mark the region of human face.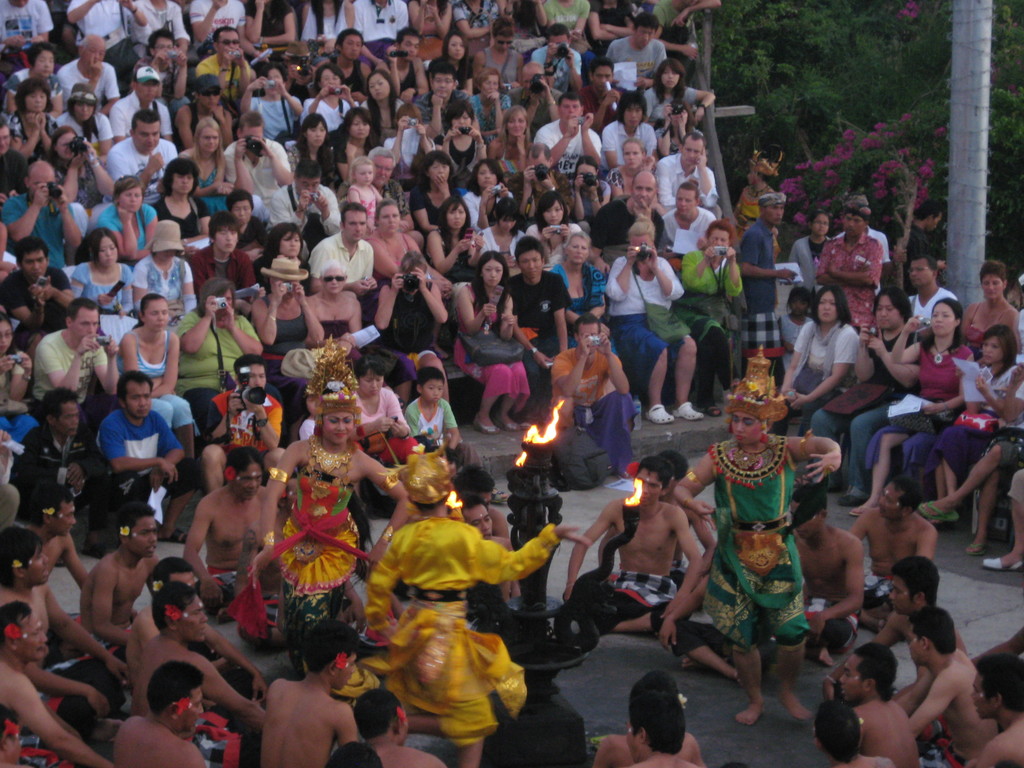
Region: bbox=(168, 568, 197, 588).
